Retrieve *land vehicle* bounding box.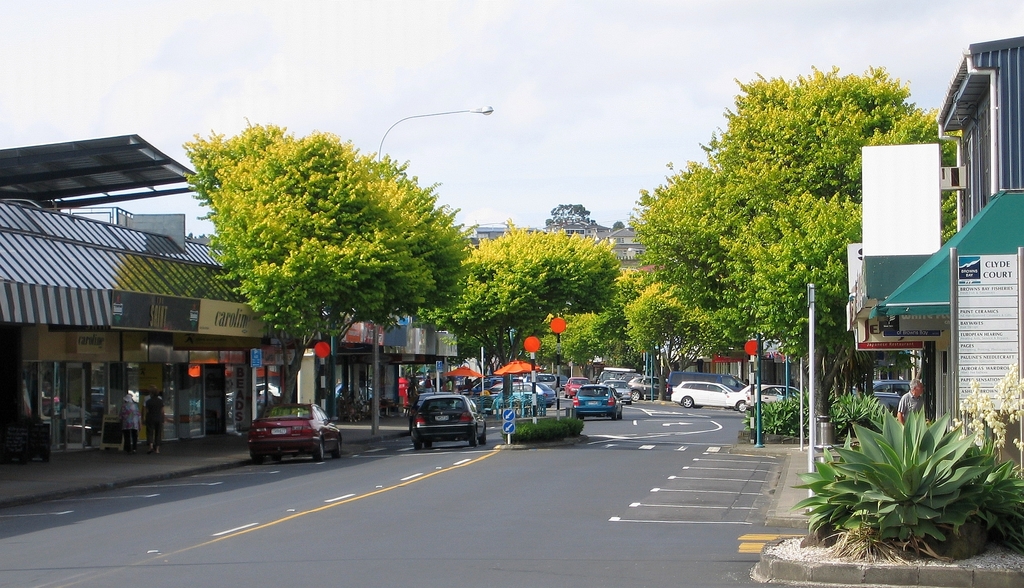
Bounding box: bbox=(250, 400, 339, 457).
